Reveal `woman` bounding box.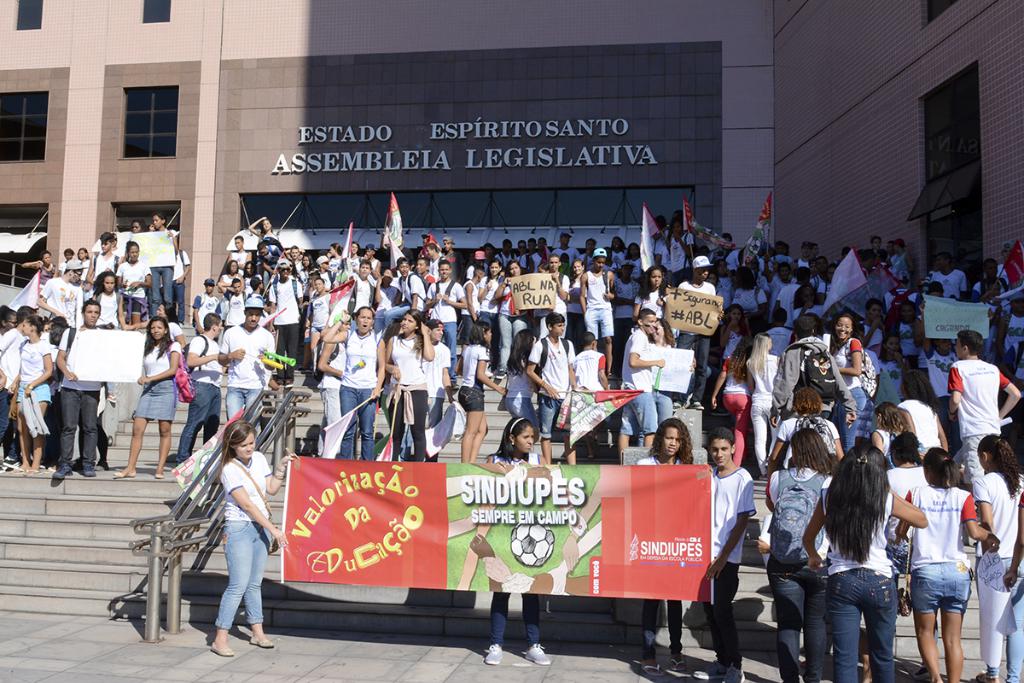
Revealed: bbox=[978, 429, 1023, 680].
